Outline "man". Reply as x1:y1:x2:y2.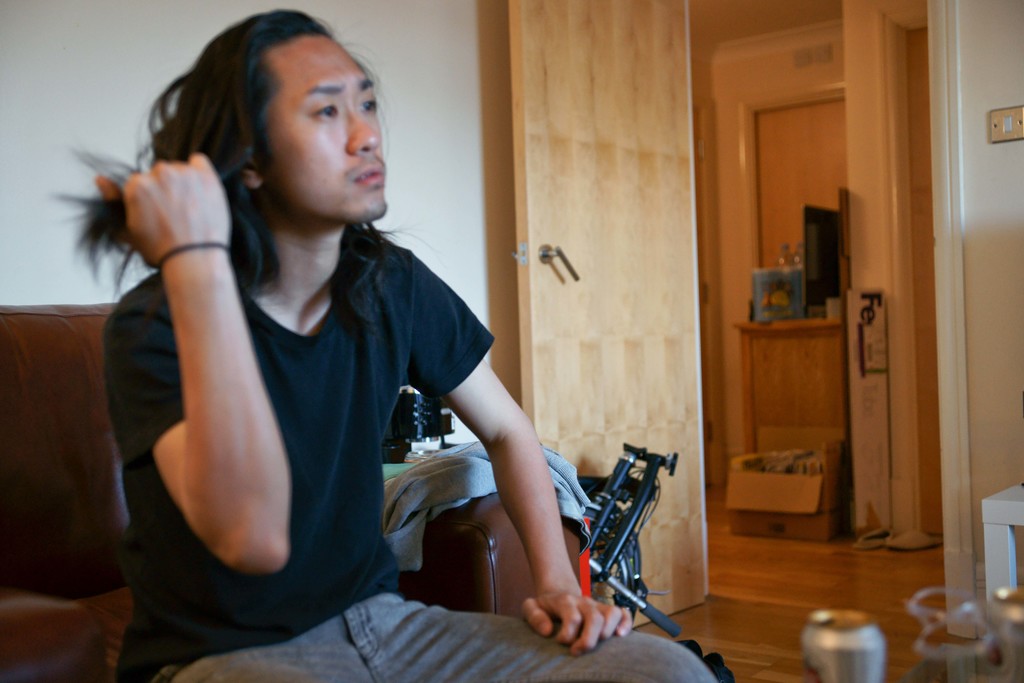
88:47:694:661.
